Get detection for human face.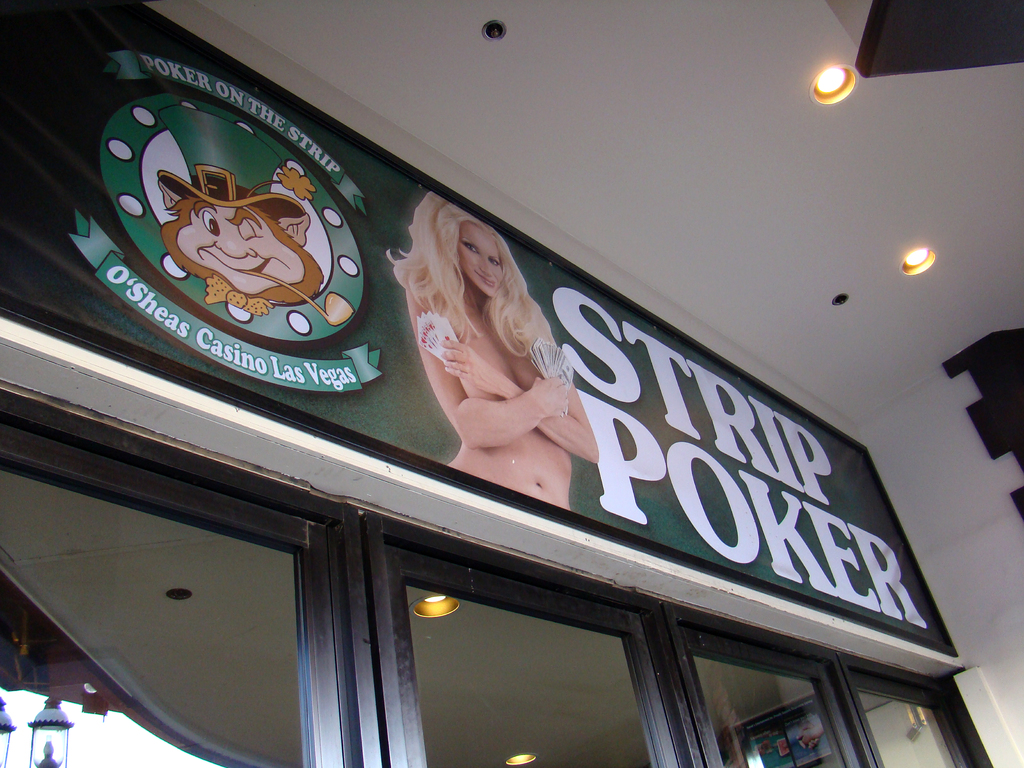
Detection: rect(460, 222, 504, 299).
